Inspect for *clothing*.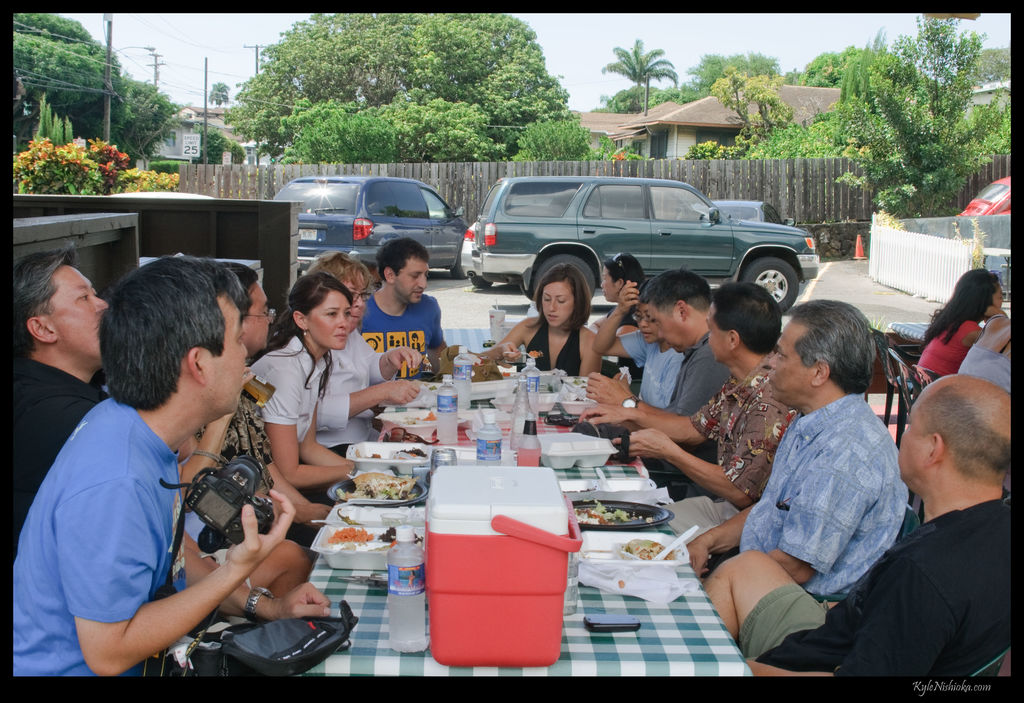
Inspection: [left=672, top=347, right=801, bottom=537].
